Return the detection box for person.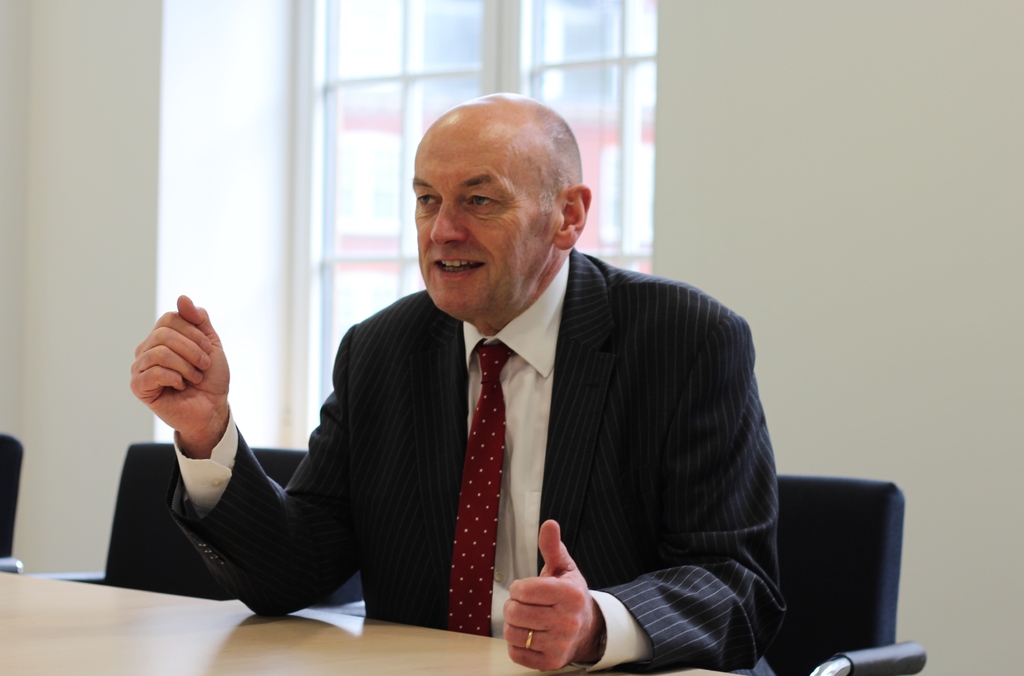
244, 102, 777, 656.
